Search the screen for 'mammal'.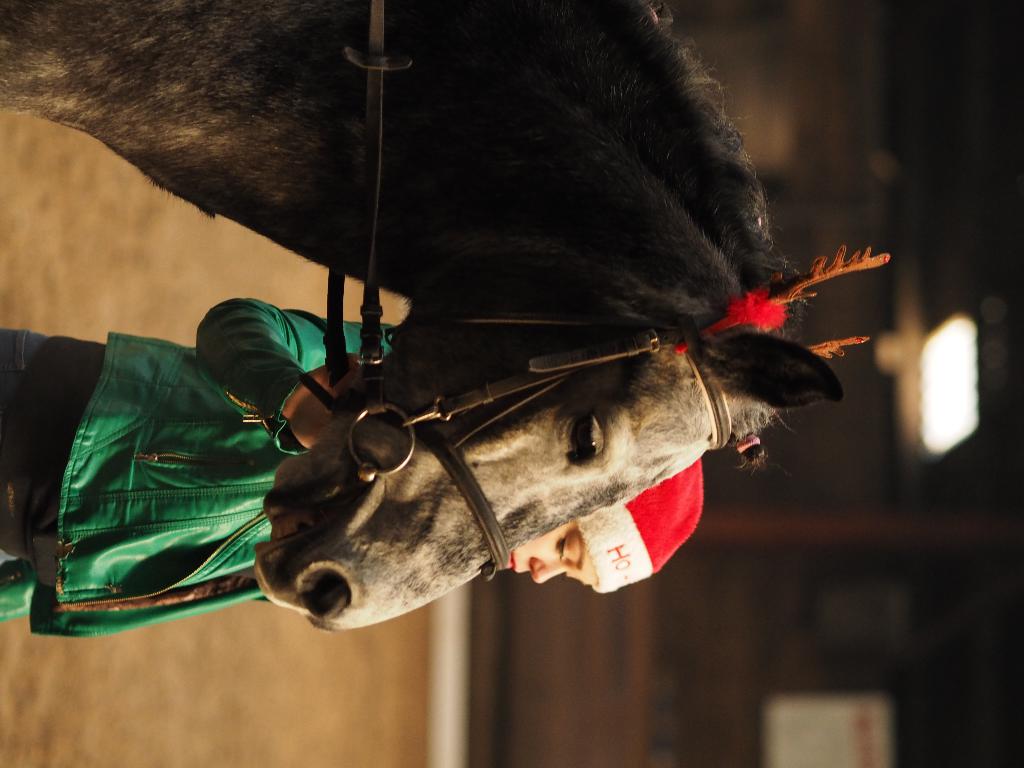
Found at box(0, 0, 893, 630).
